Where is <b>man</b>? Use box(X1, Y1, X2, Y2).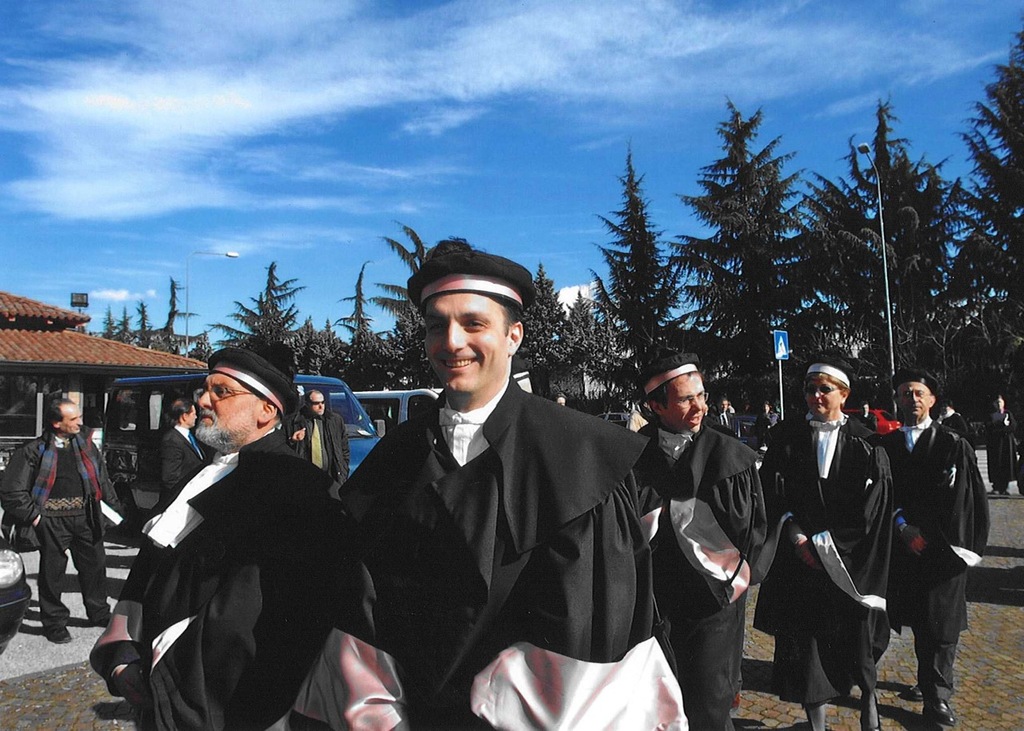
box(621, 344, 766, 730).
